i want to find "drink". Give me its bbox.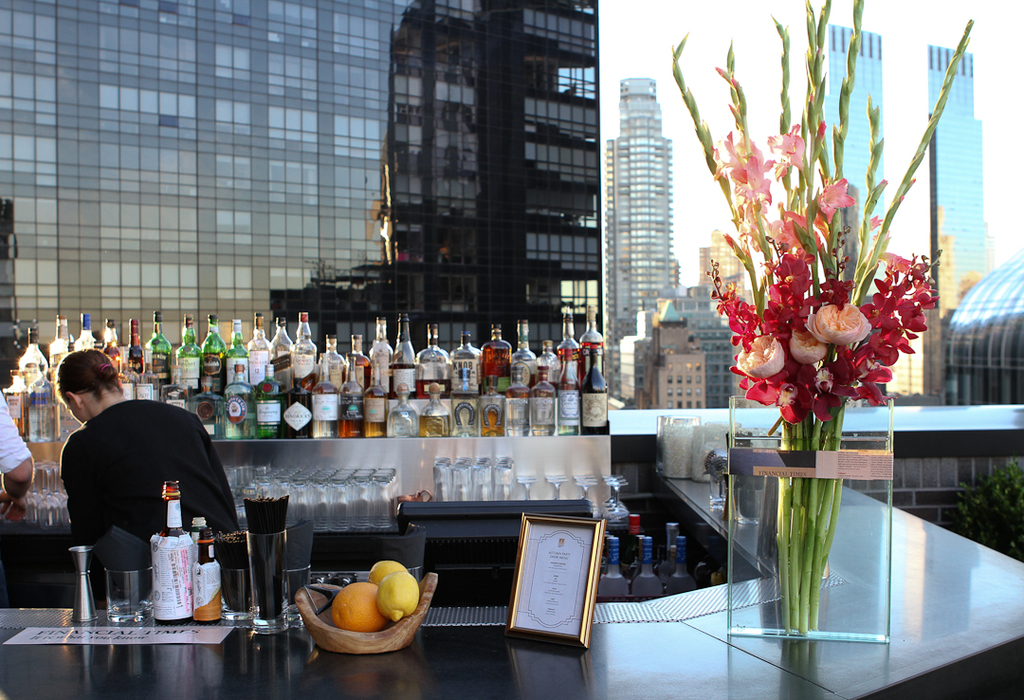
bbox=[129, 319, 142, 373].
